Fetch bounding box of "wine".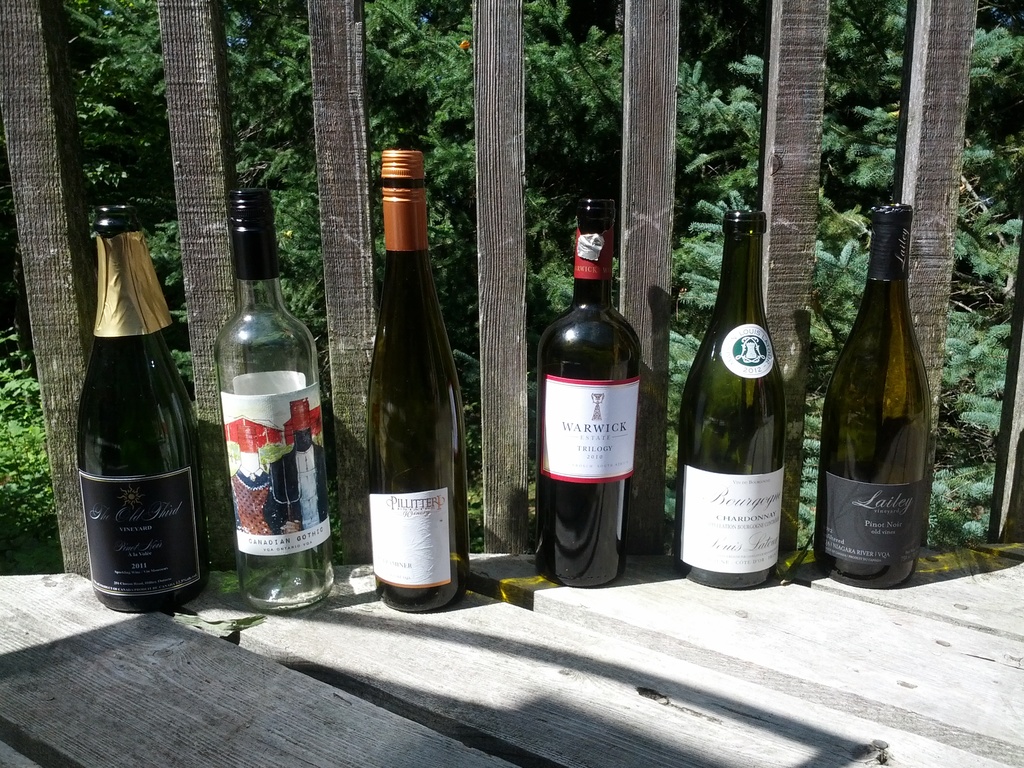
Bbox: [x1=538, y1=198, x2=639, y2=588].
